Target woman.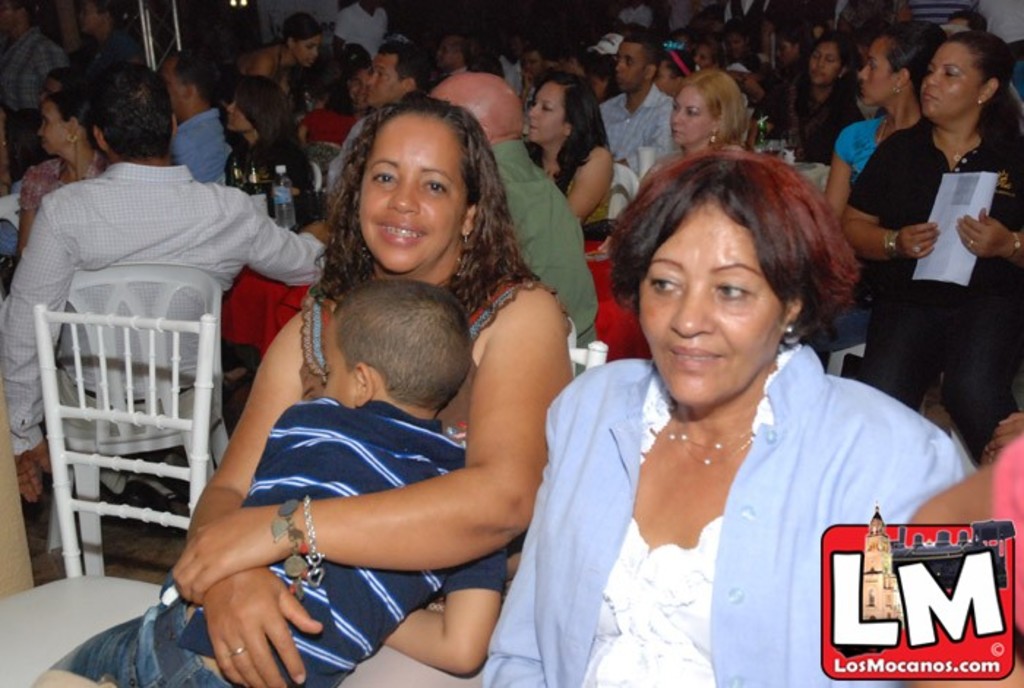
Target region: locate(171, 94, 572, 687).
